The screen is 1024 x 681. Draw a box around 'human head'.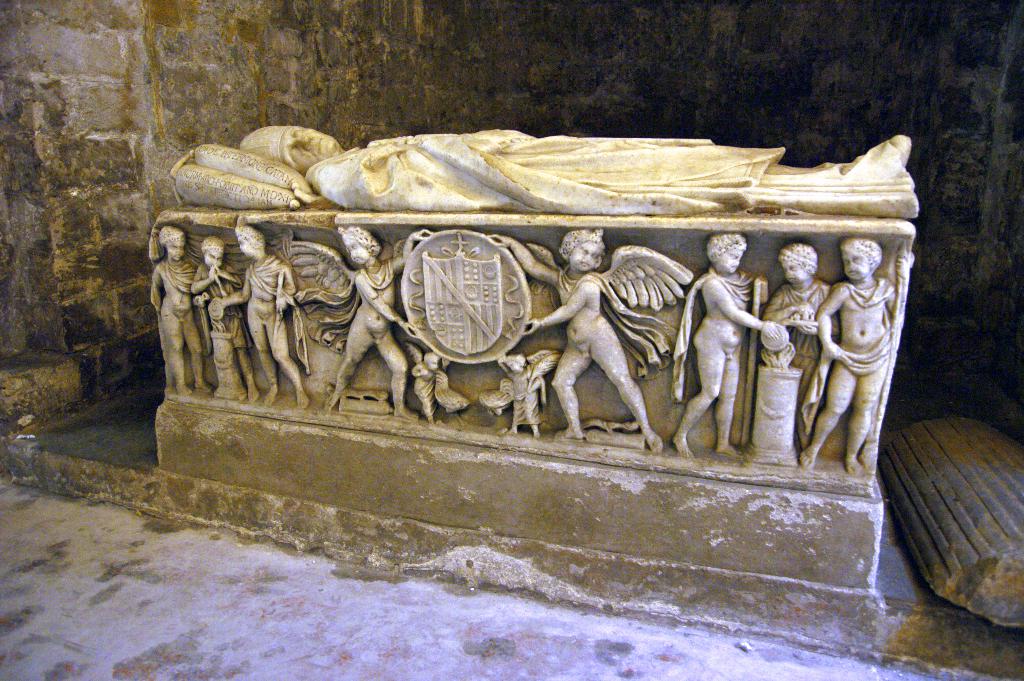
x1=238, y1=119, x2=339, y2=179.
